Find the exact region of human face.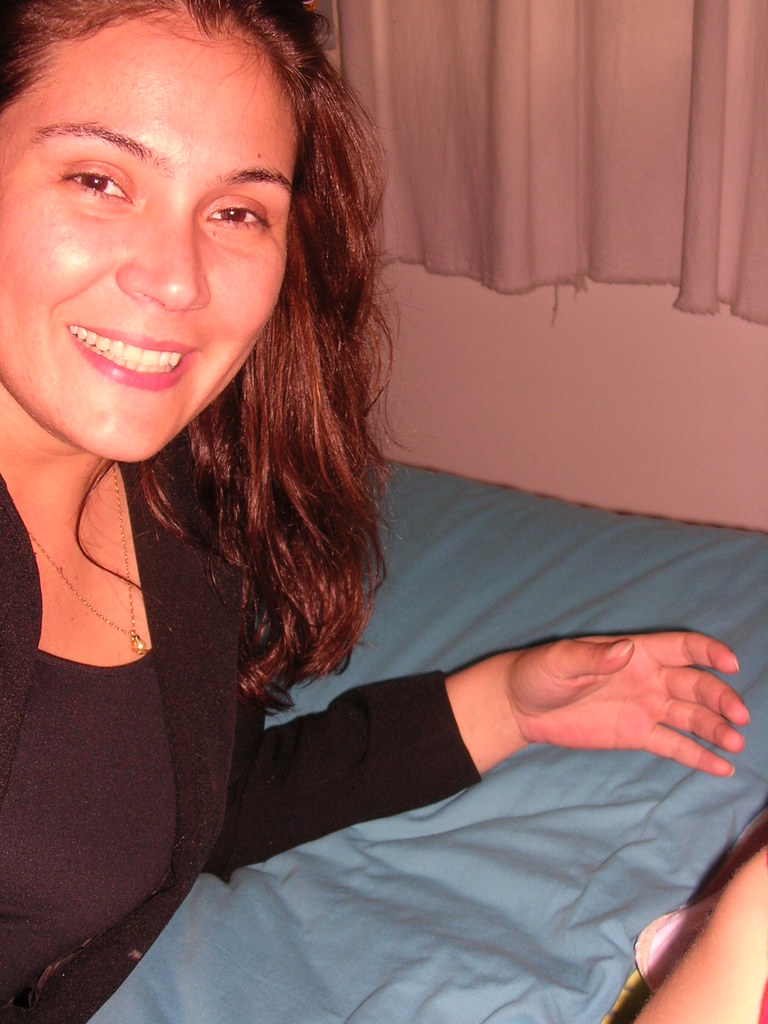
Exact region: select_region(0, 29, 298, 463).
